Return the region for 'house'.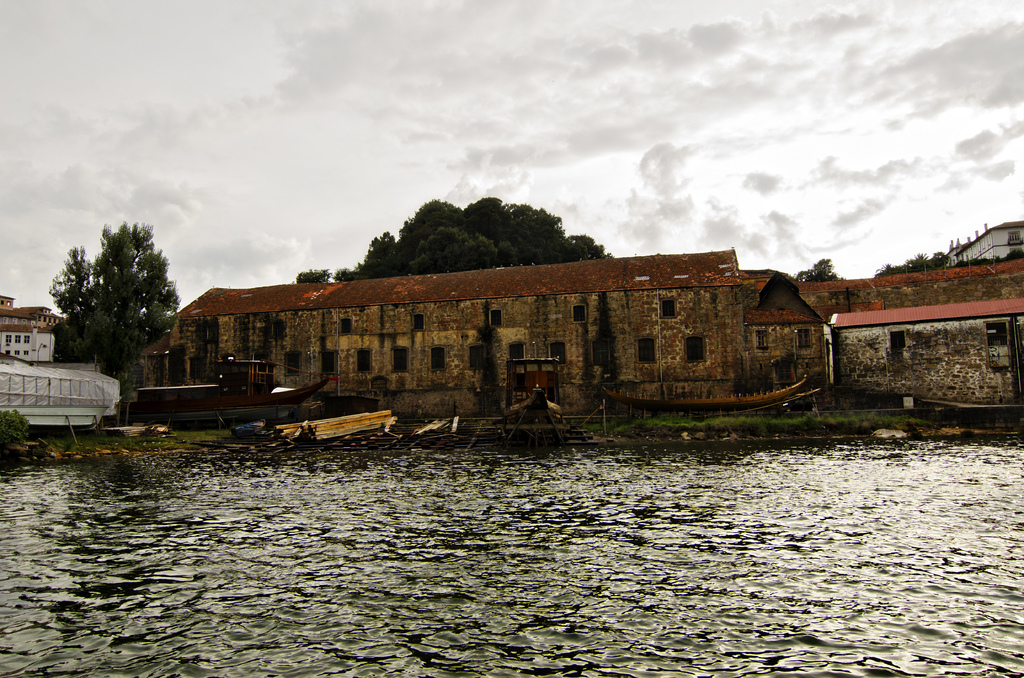
<region>829, 296, 1023, 402</region>.
